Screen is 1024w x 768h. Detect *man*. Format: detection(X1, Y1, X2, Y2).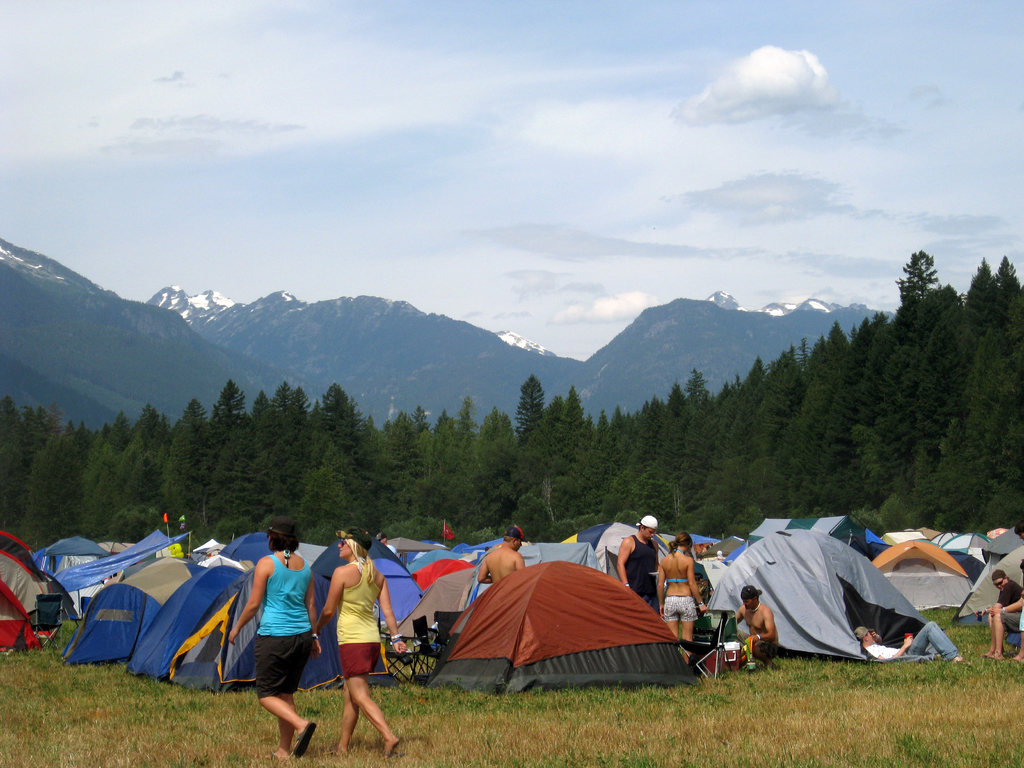
detection(731, 580, 780, 668).
